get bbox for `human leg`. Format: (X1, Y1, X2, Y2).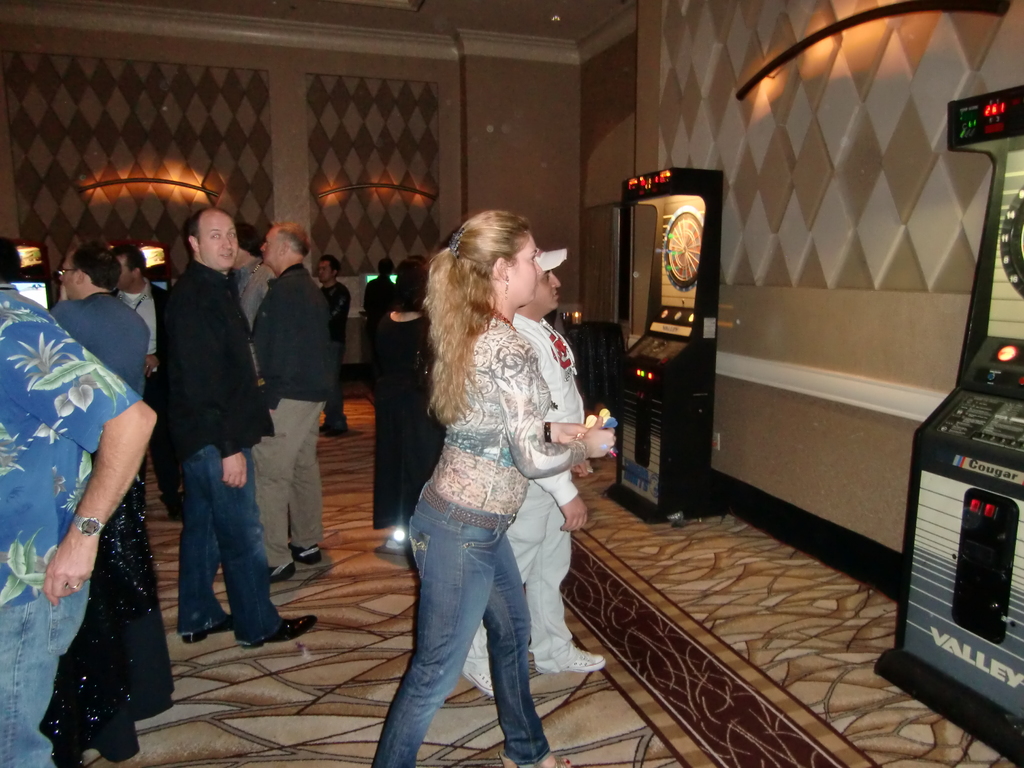
(366, 486, 497, 767).
